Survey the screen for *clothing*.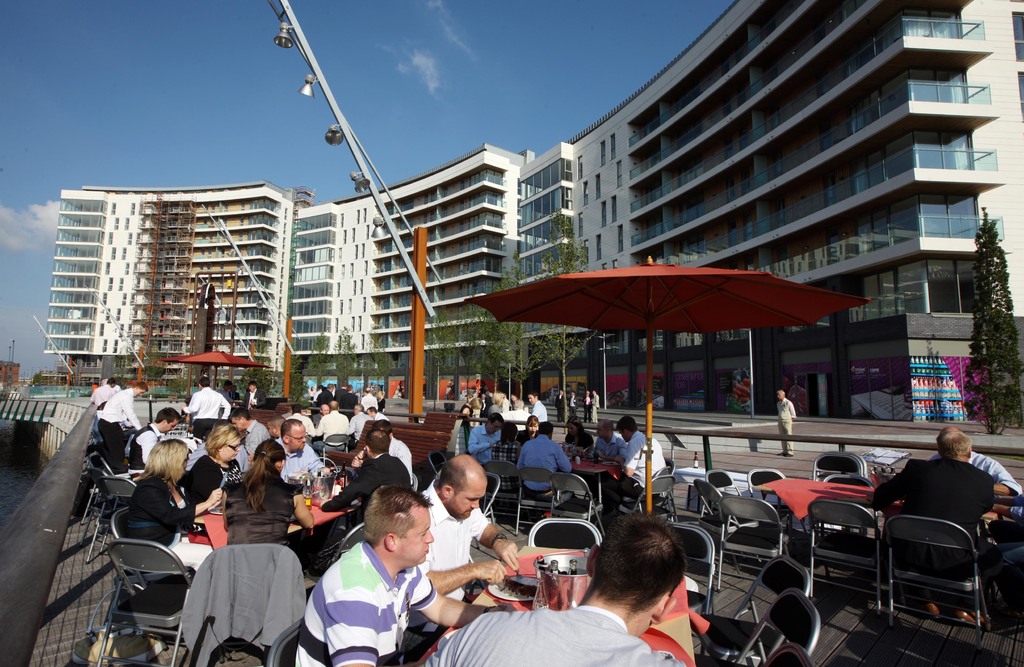
Survey found: [x1=294, y1=532, x2=435, y2=664].
